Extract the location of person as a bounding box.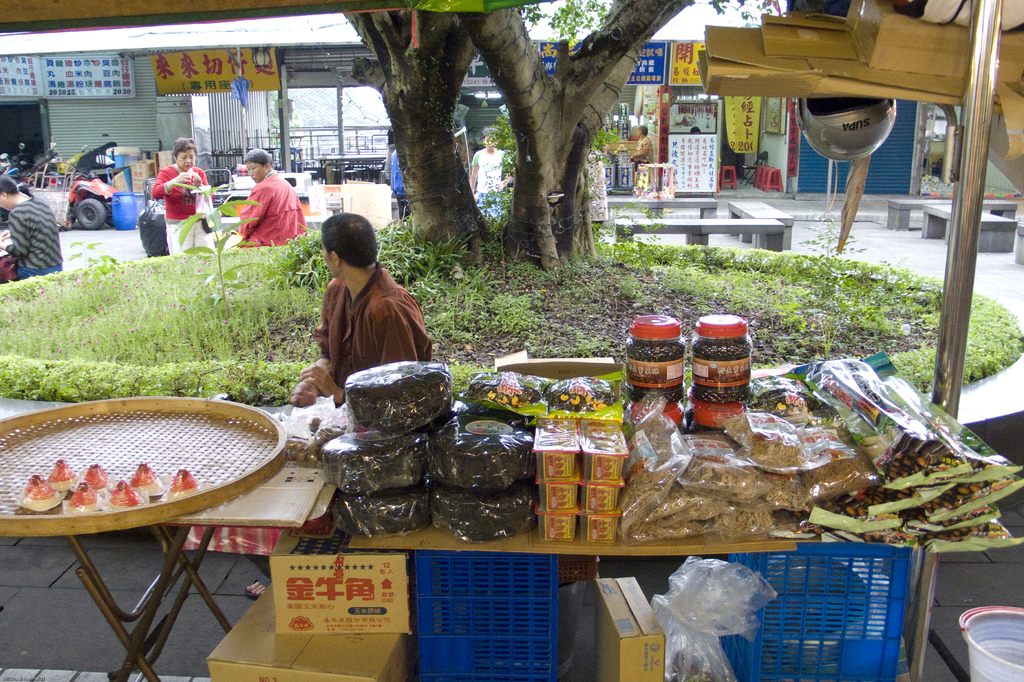
bbox=[225, 146, 292, 267].
